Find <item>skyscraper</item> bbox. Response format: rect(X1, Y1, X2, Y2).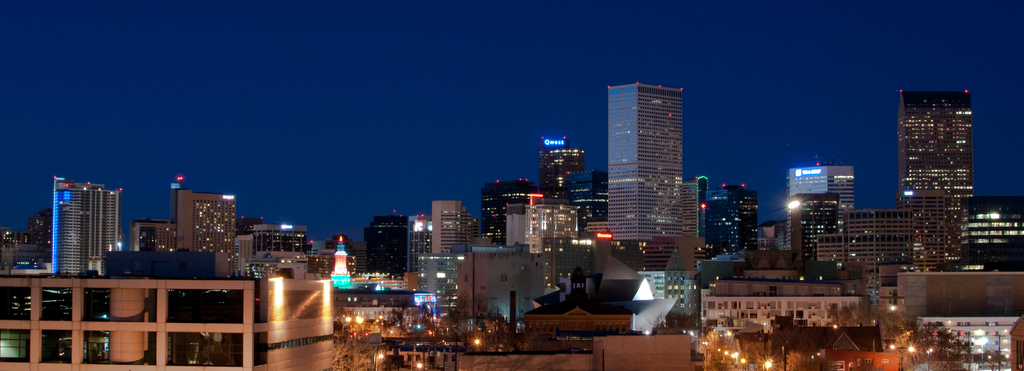
rect(971, 200, 1023, 263).
